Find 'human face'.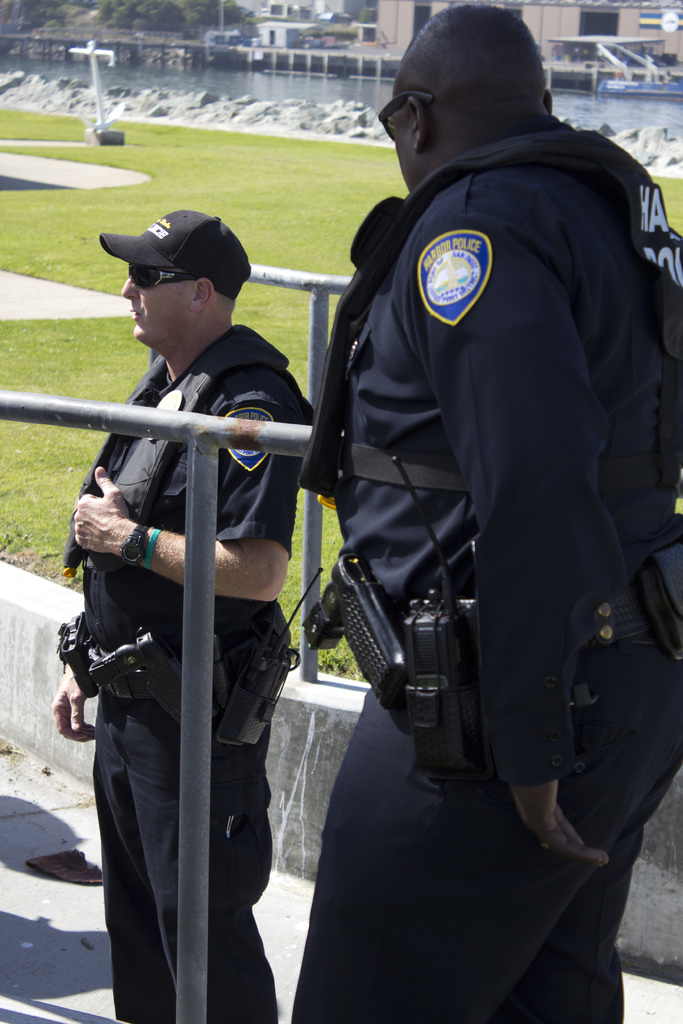
122:267:201:346.
